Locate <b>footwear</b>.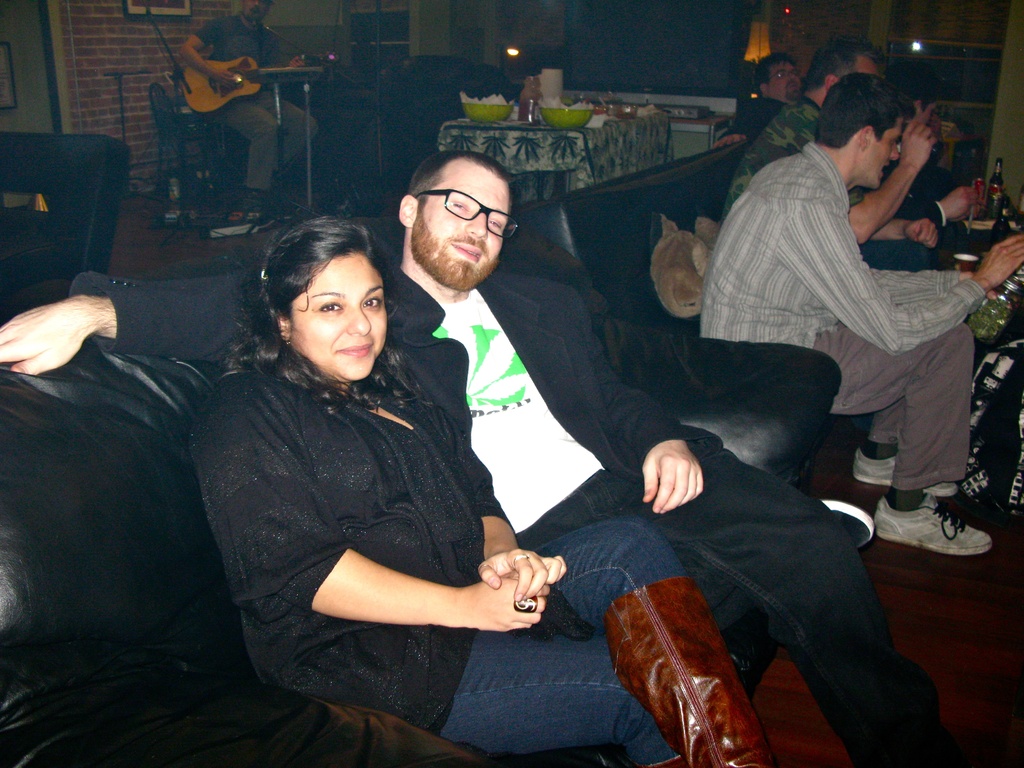
Bounding box: [x1=869, y1=491, x2=992, y2=553].
